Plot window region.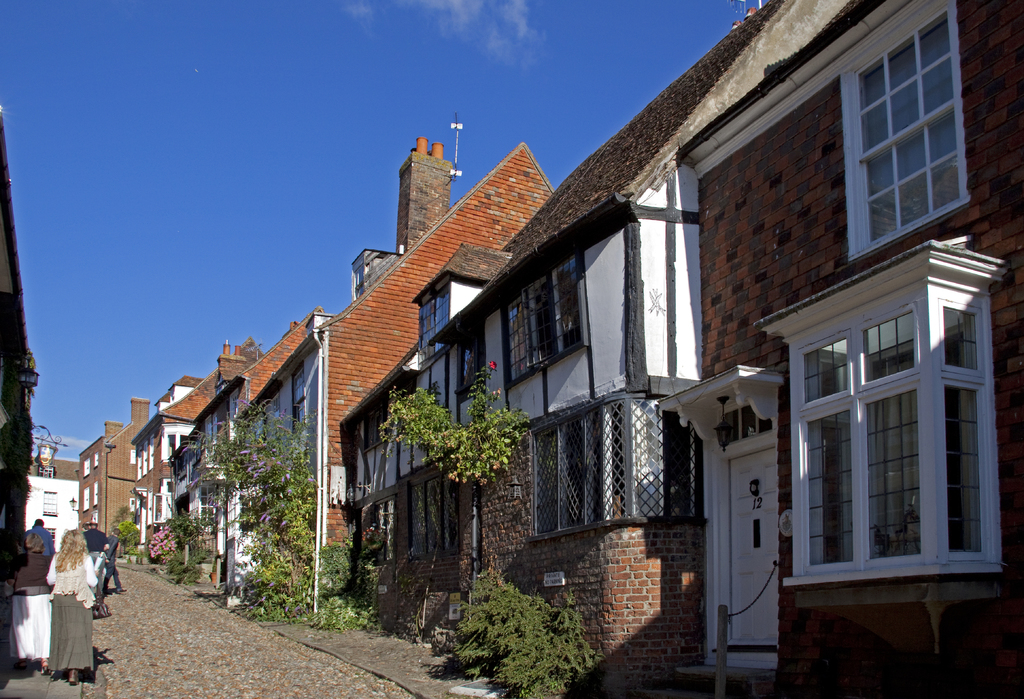
Plotted at [845, 0, 955, 262].
